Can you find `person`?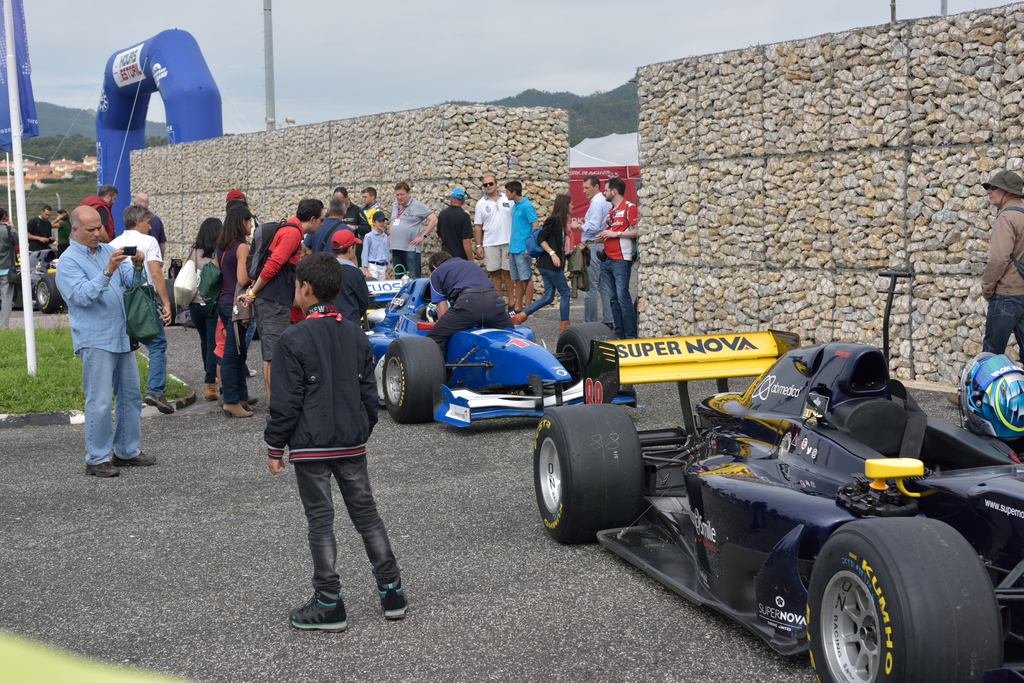
Yes, bounding box: (27,206,52,281).
